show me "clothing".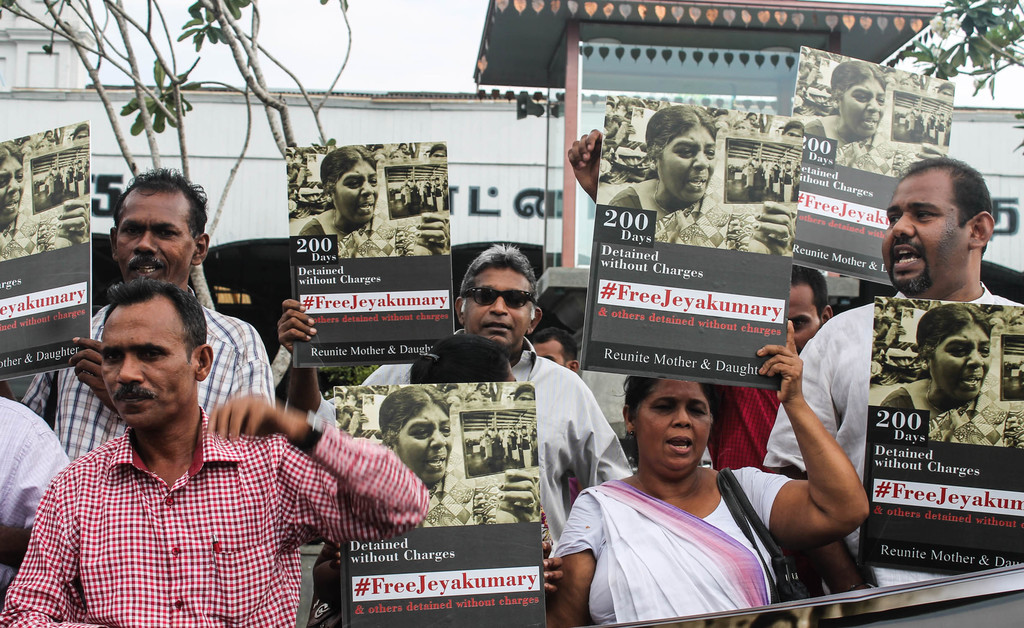
"clothing" is here: 883 385 1010 446.
